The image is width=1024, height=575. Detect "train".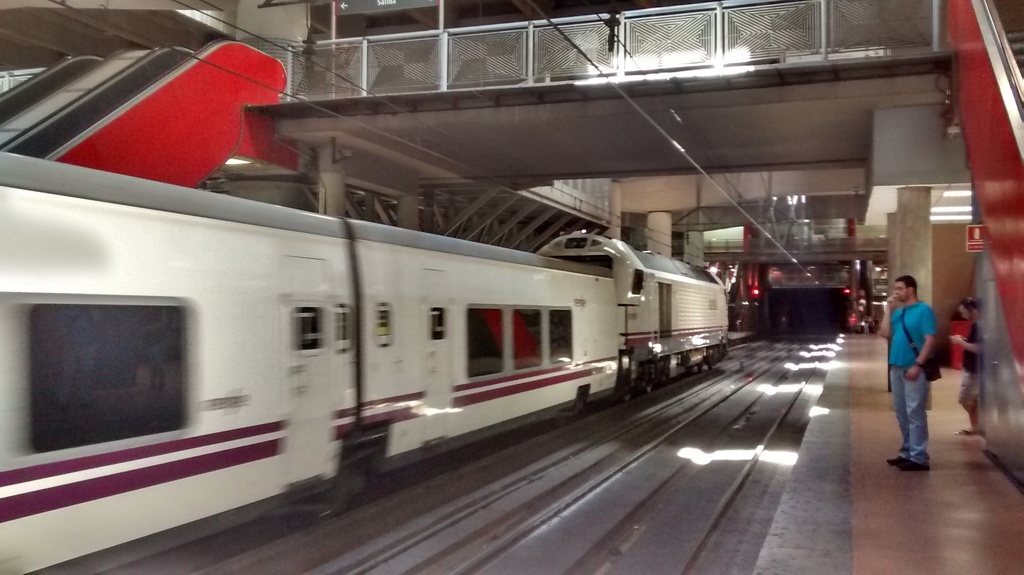
Detection: [0,147,734,574].
